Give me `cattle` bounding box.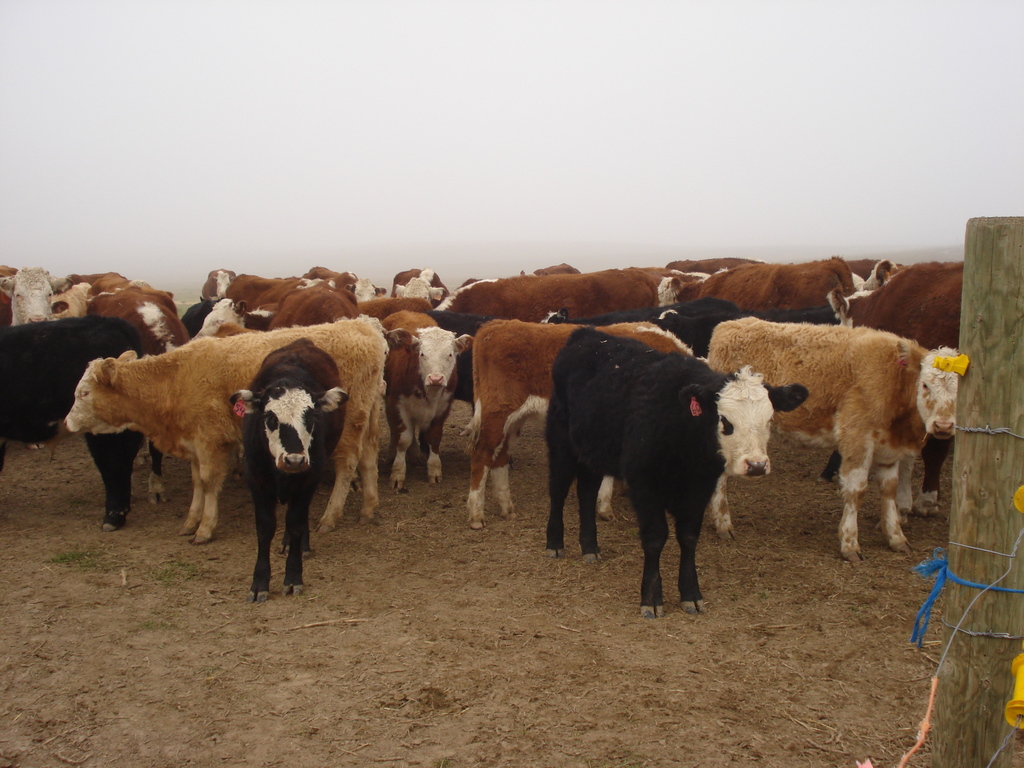
836,264,961,529.
